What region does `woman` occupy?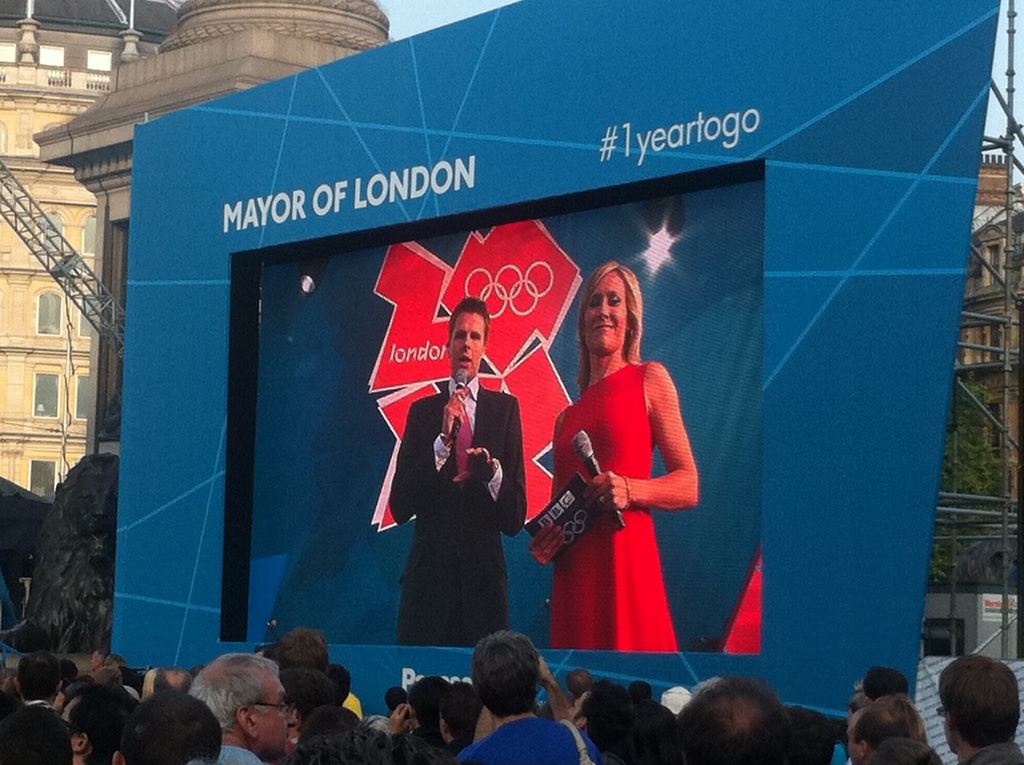
[552, 284, 697, 689].
